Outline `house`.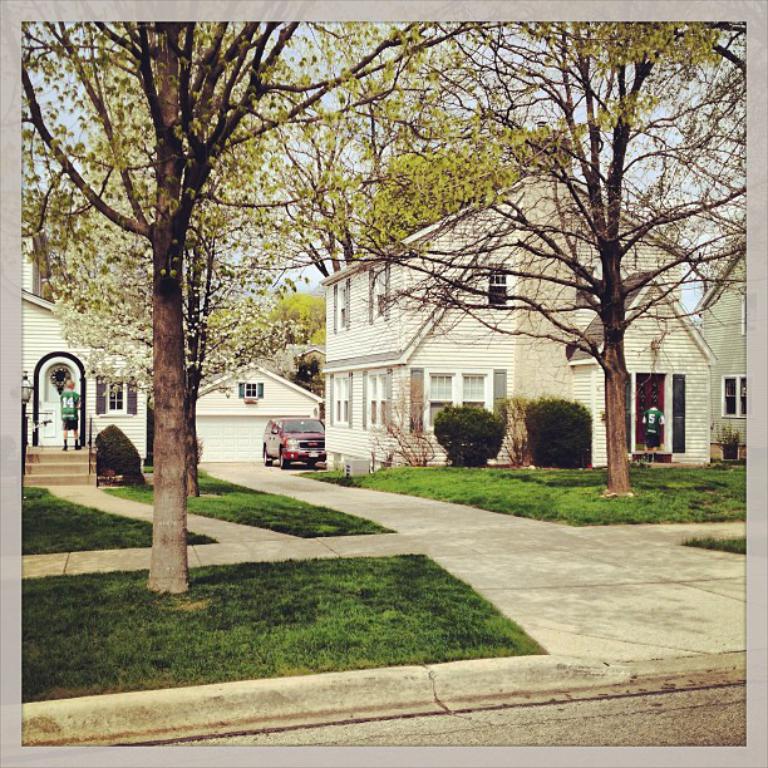
Outline: [705, 228, 755, 459].
